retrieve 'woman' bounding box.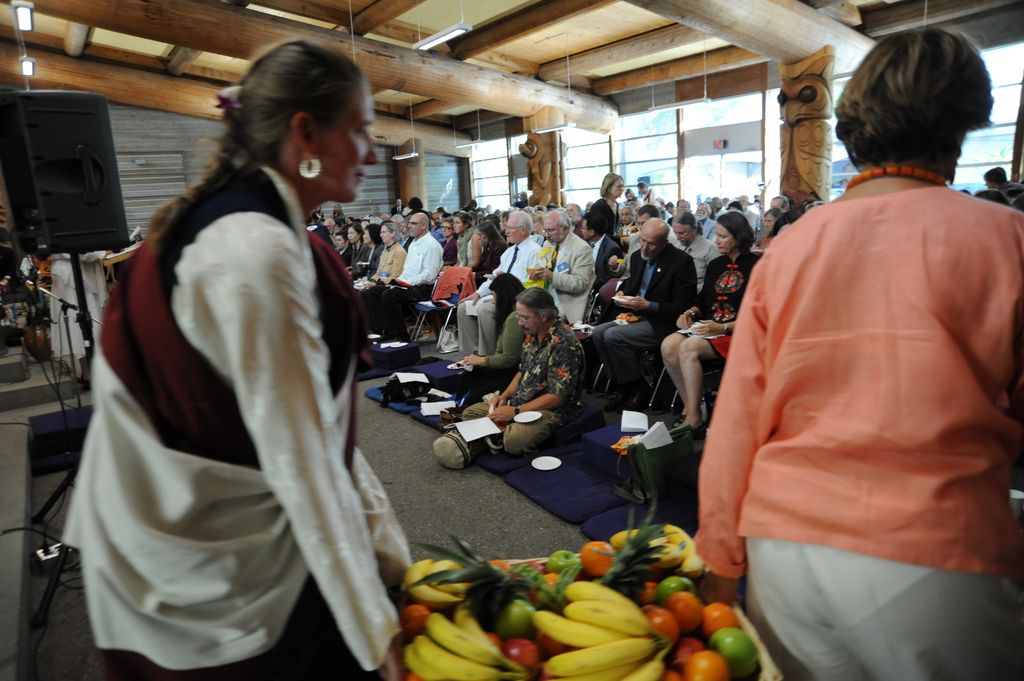
Bounding box: 61 36 413 680.
